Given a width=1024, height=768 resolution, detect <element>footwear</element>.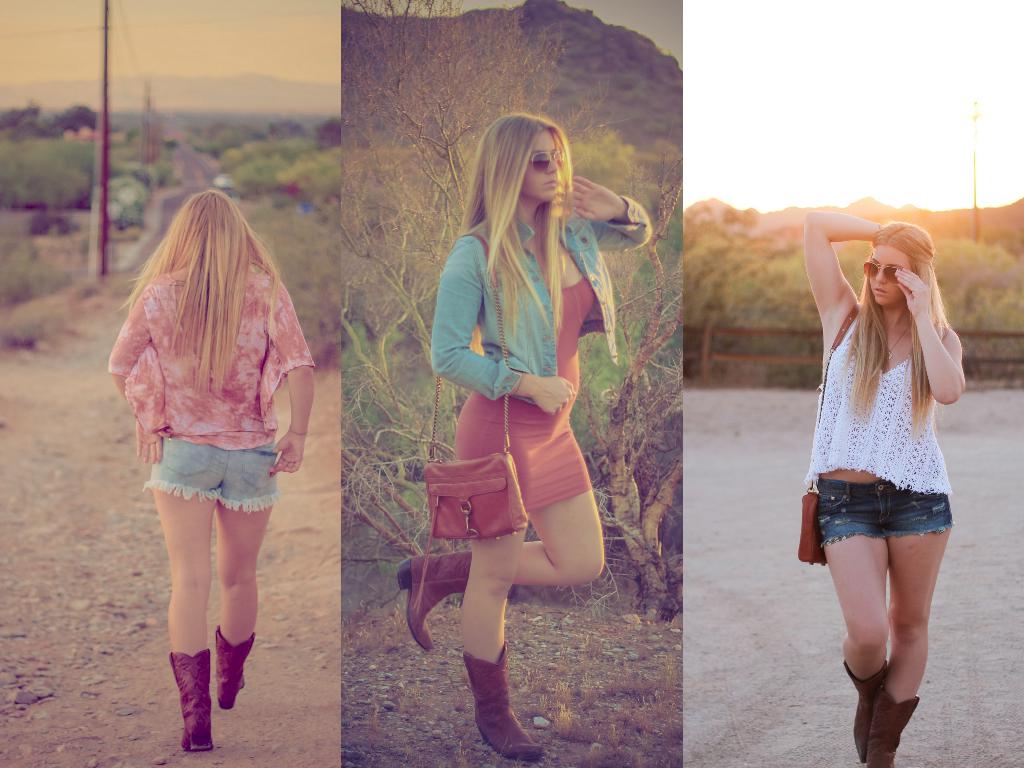
[left=399, top=557, right=472, bottom=655].
